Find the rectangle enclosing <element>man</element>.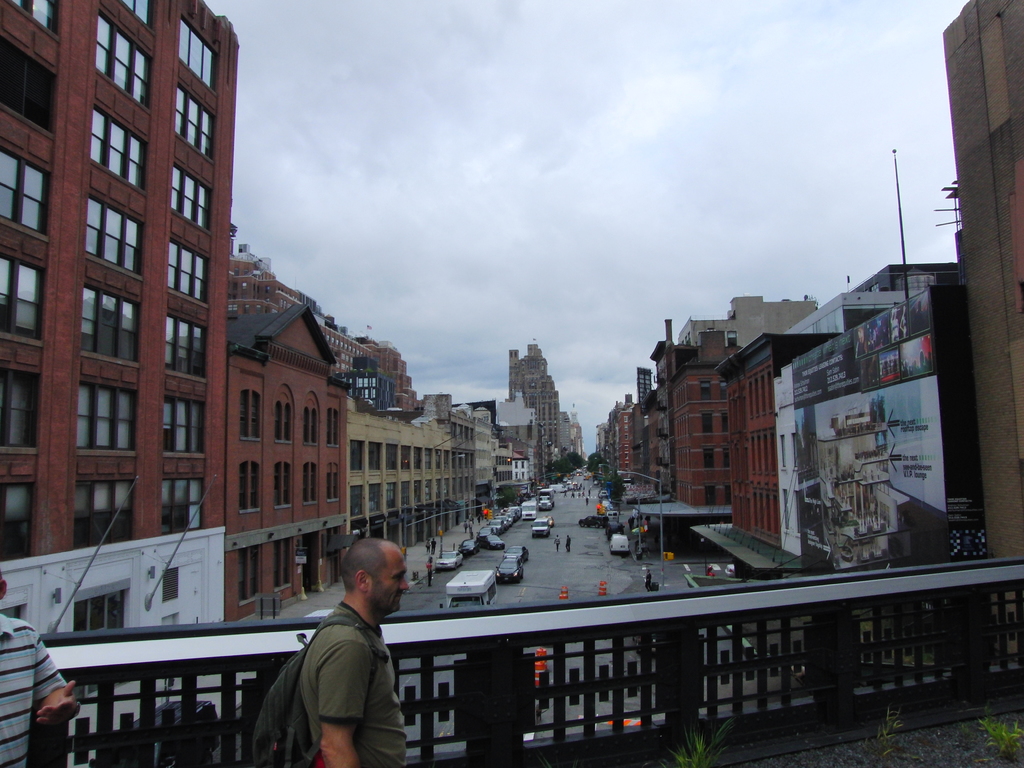
[x1=260, y1=545, x2=426, y2=765].
